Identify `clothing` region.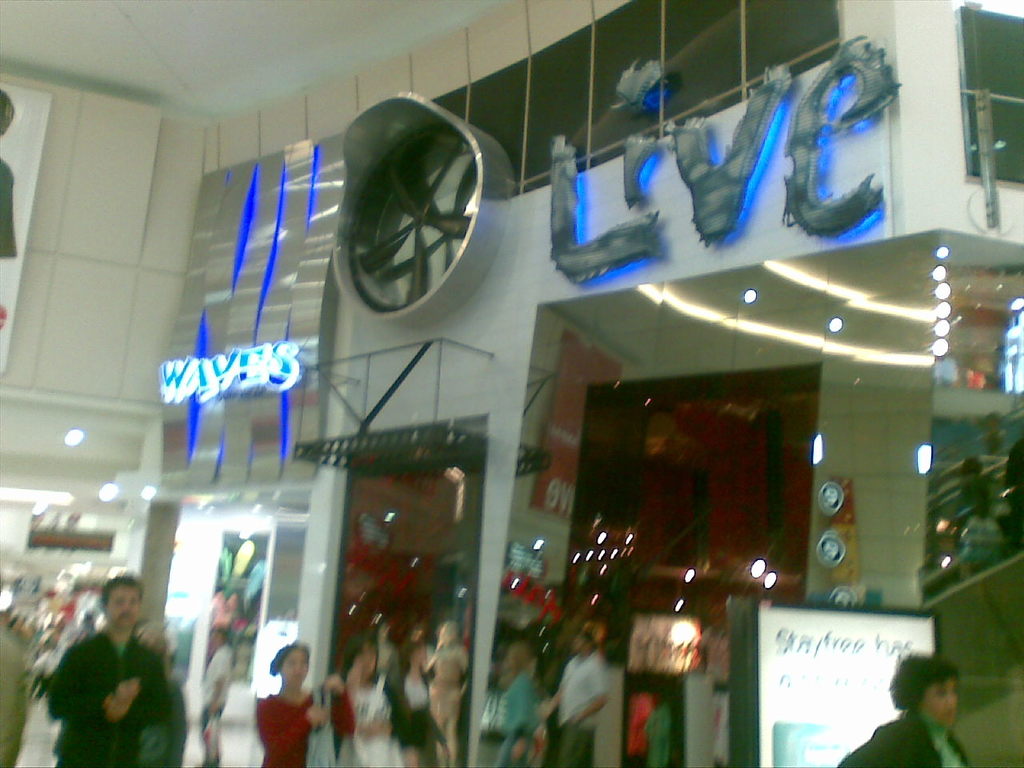
Region: left=493, top=670, right=539, bottom=767.
